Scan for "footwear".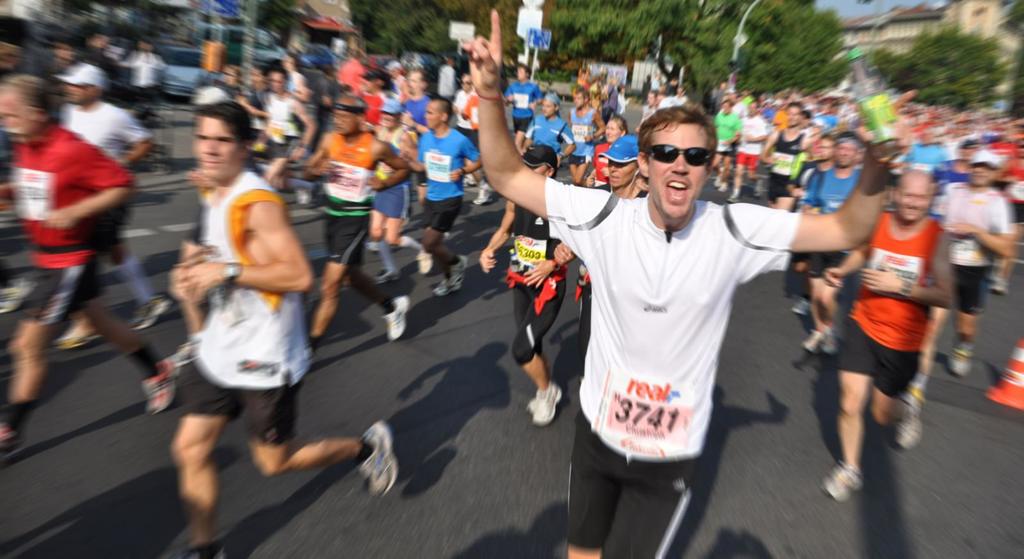
Scan result: 799 318 825 359.
